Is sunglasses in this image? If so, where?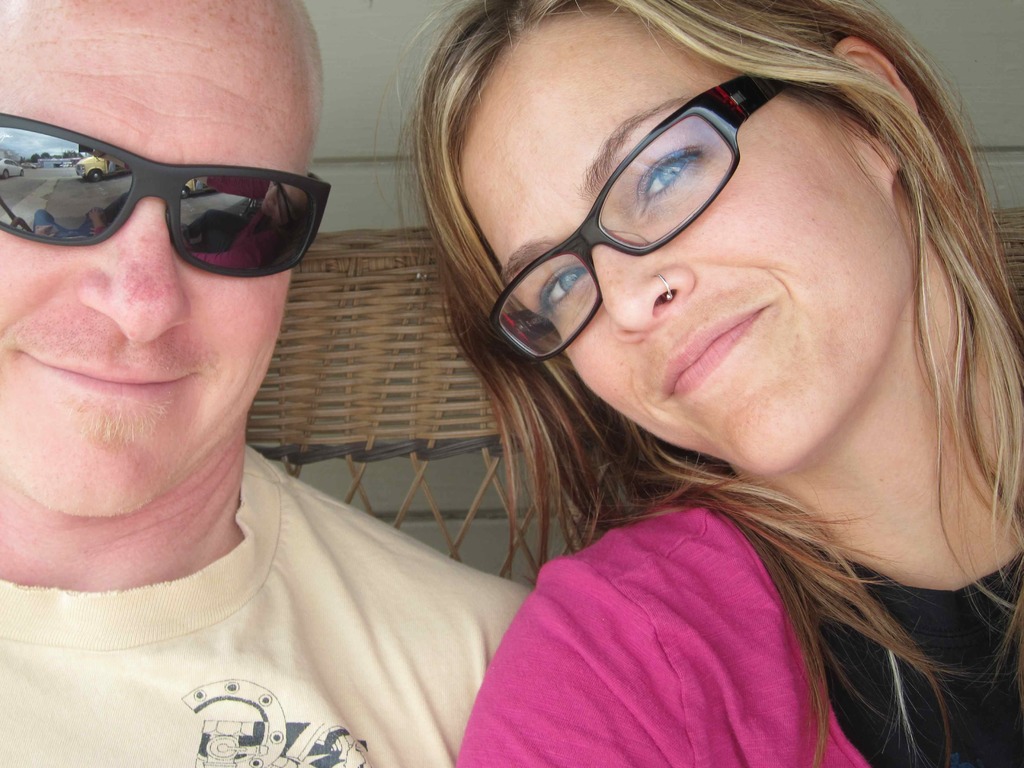
Yes, at (left=0, top=112, right=330, bottom=278).
